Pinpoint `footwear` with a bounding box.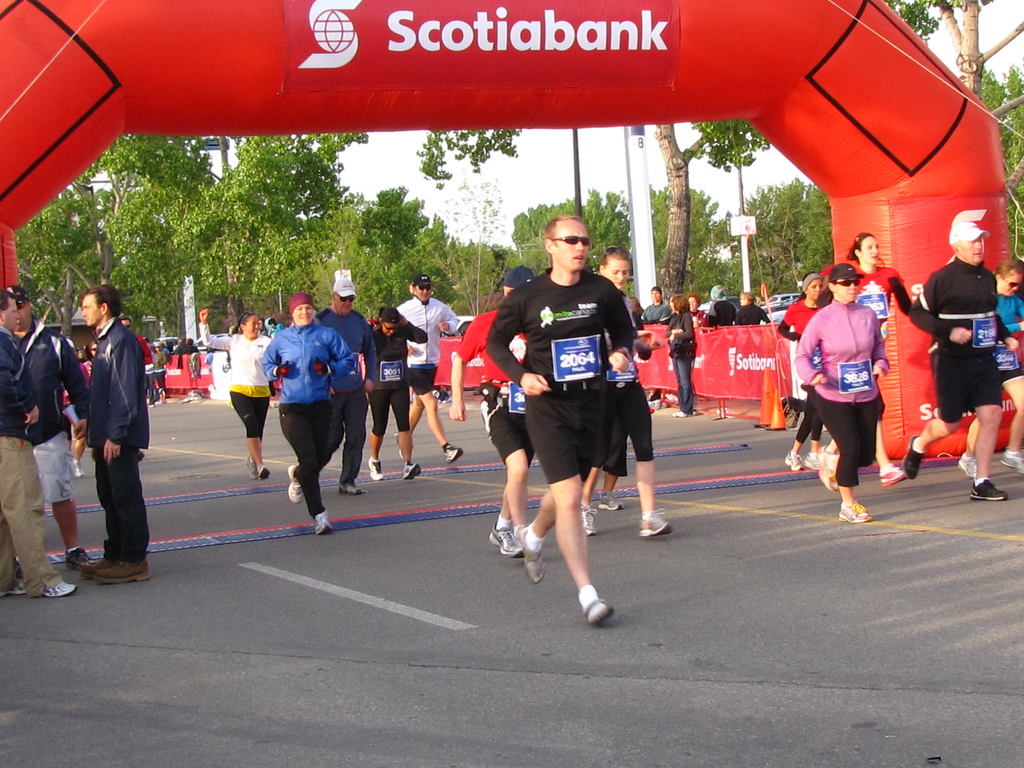
784,448,800,472.
